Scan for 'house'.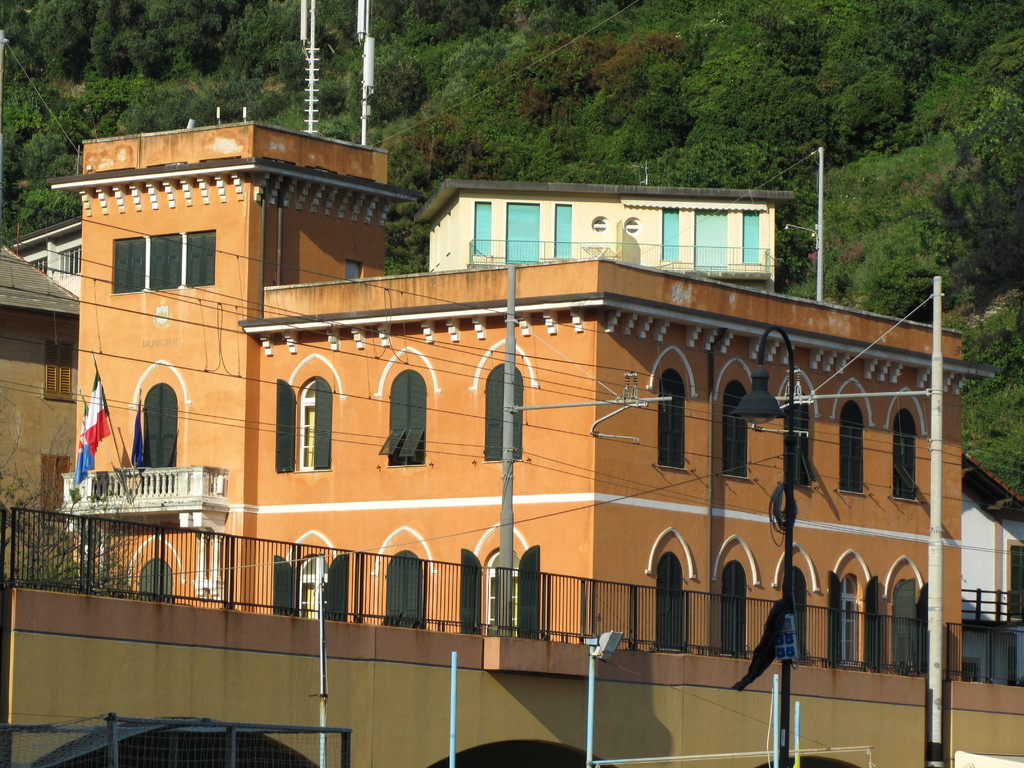
Scan result: l=1, t=195, r=91, b=301.
